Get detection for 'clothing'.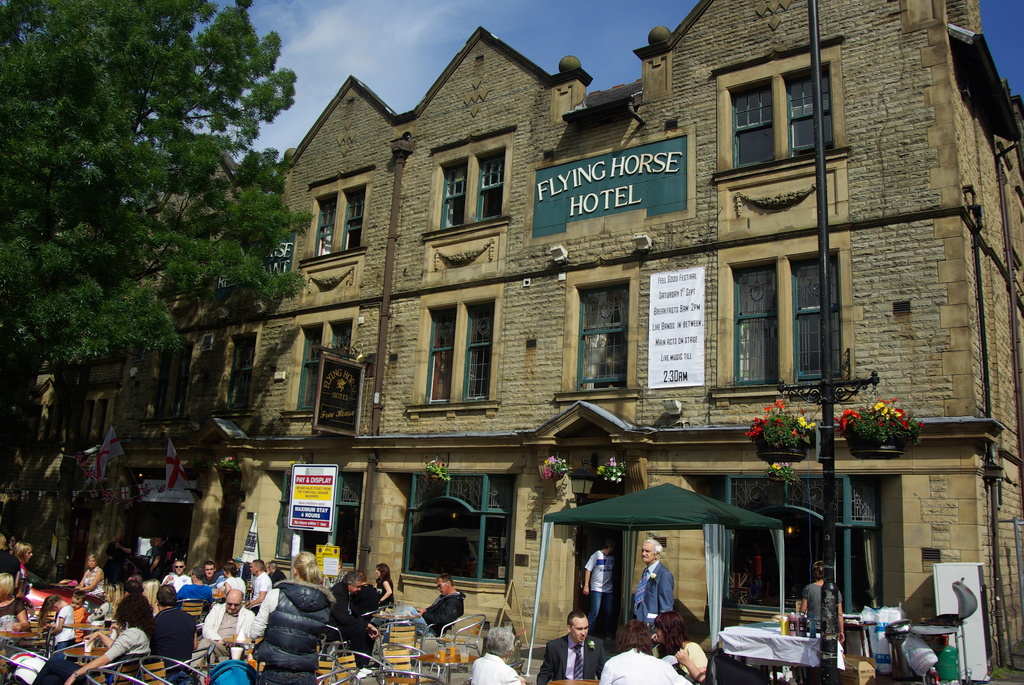
Detection: box=[470, 647, 524, 684].
